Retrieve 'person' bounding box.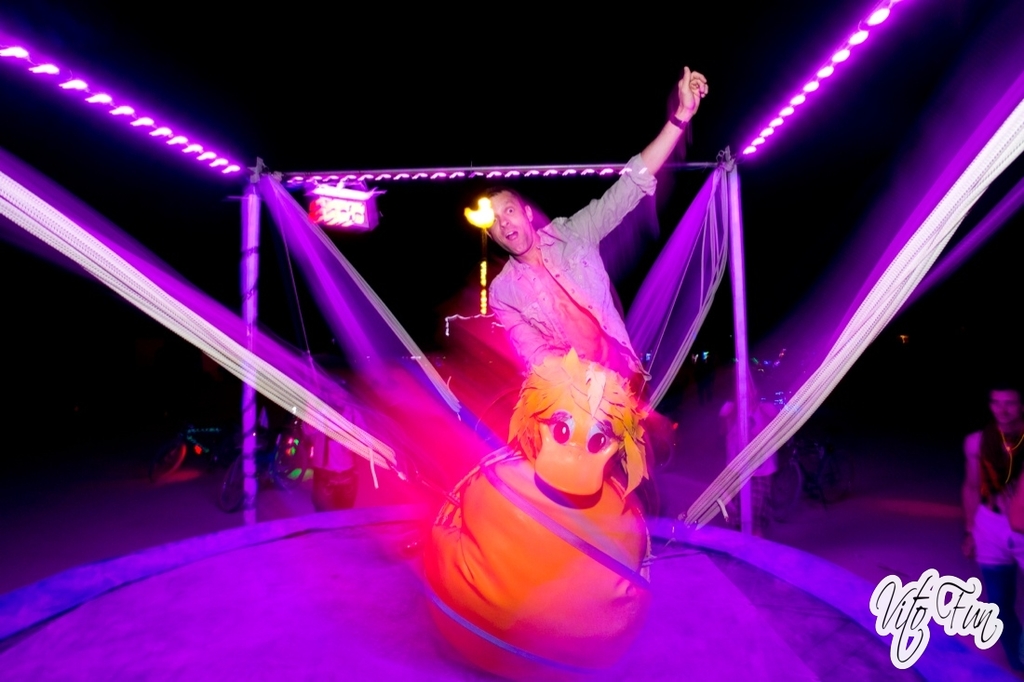
Bounding box: {"left": 960, "top": 378, "right": 1023, "bottom": 566}.
